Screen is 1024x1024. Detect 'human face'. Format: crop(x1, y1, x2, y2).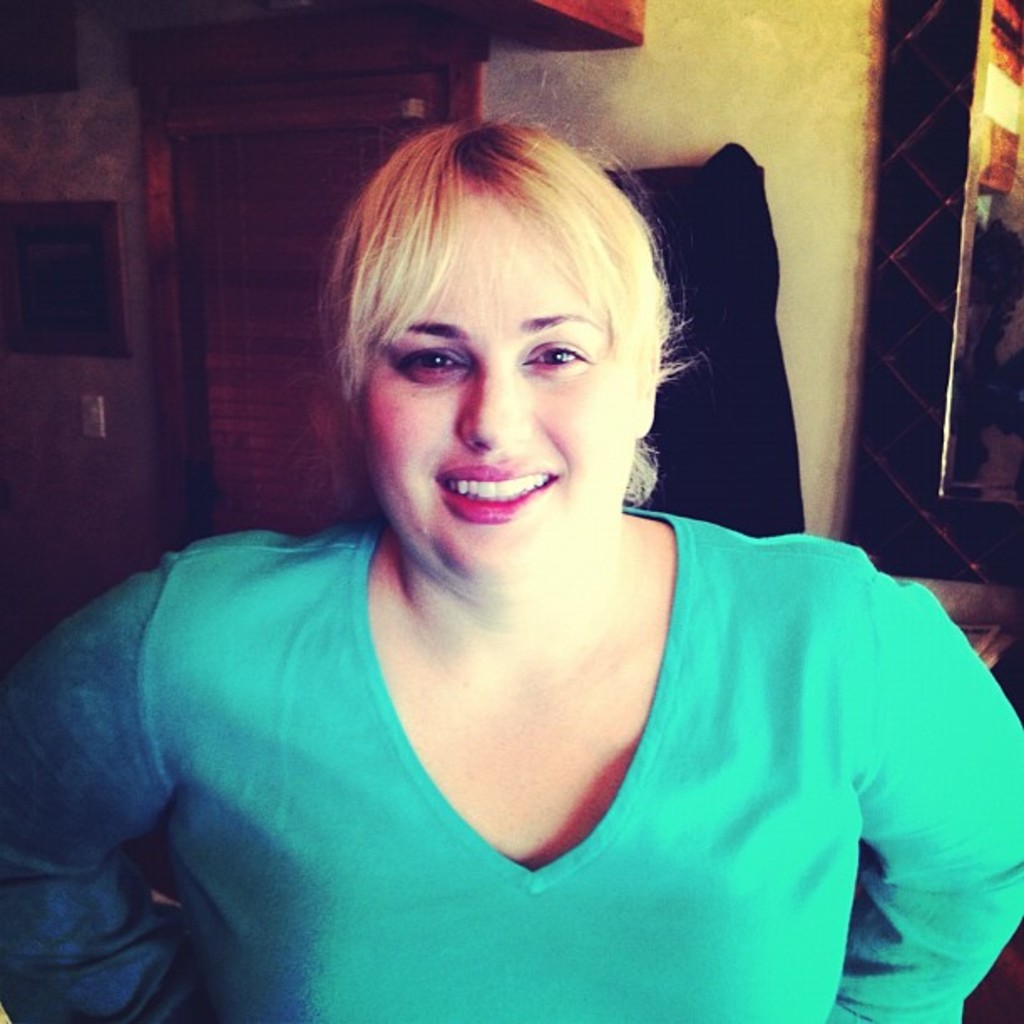
crop(353, 197, 632, 591).
